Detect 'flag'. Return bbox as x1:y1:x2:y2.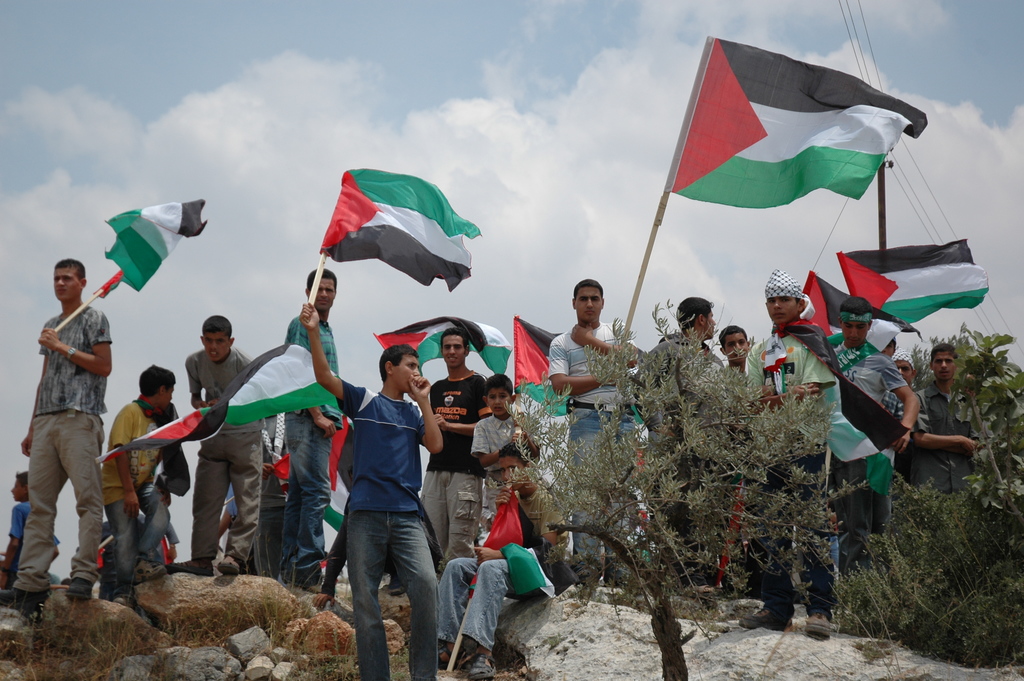
648:31:902:231.
